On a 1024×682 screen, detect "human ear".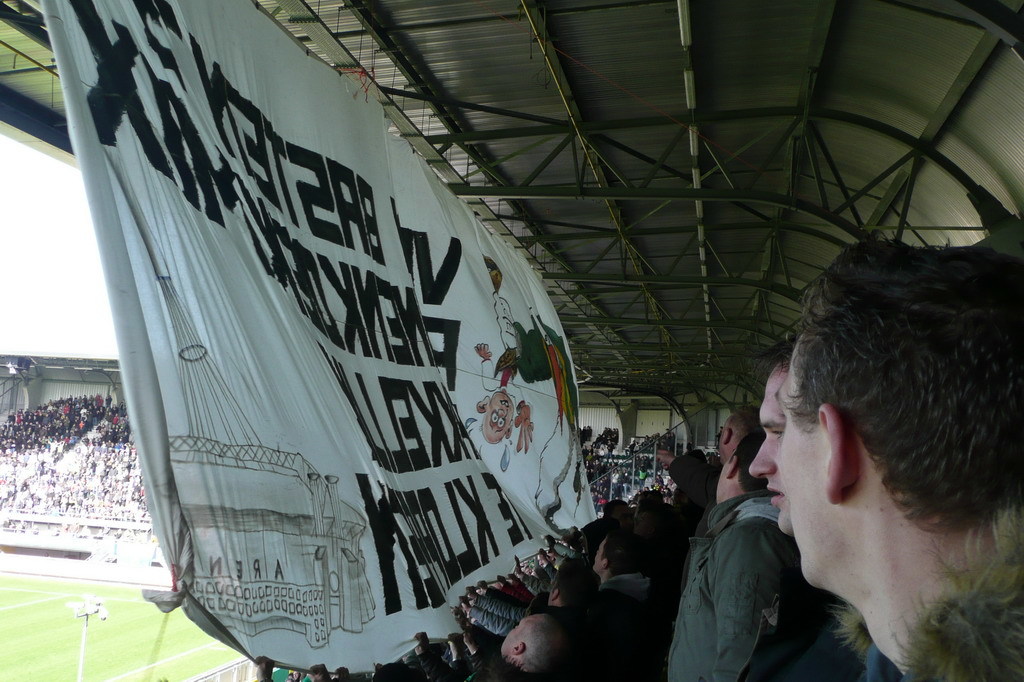
726,454,738,483.
